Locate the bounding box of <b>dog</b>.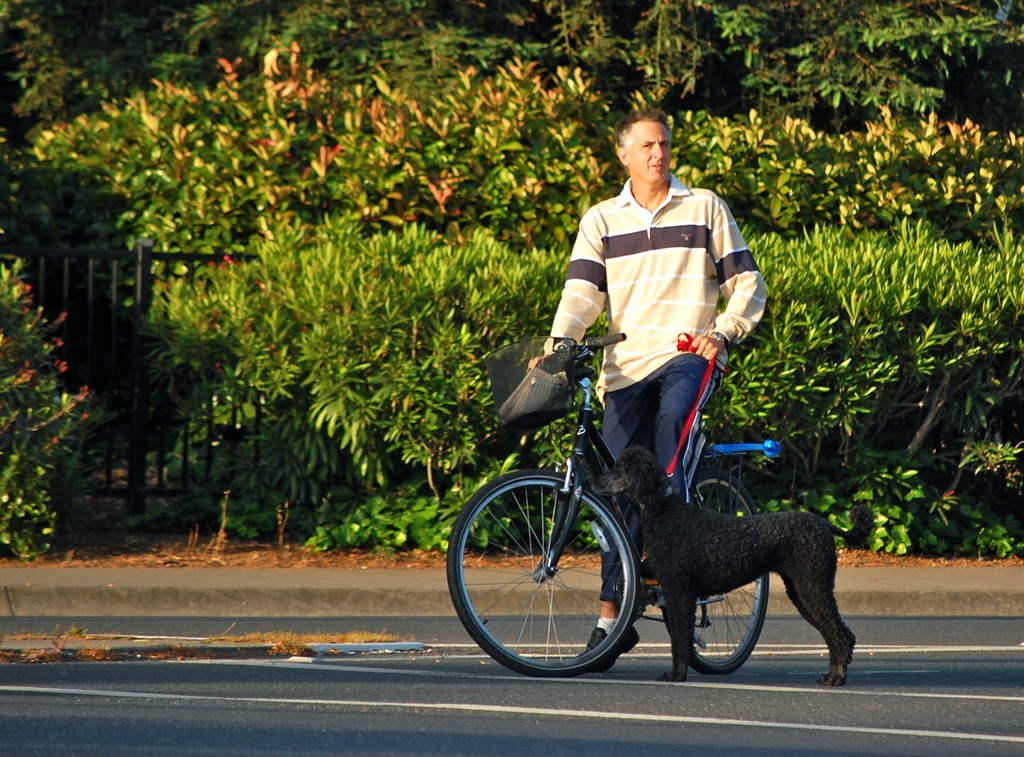
Bounding box: detection(591, 444, 858, 688).
